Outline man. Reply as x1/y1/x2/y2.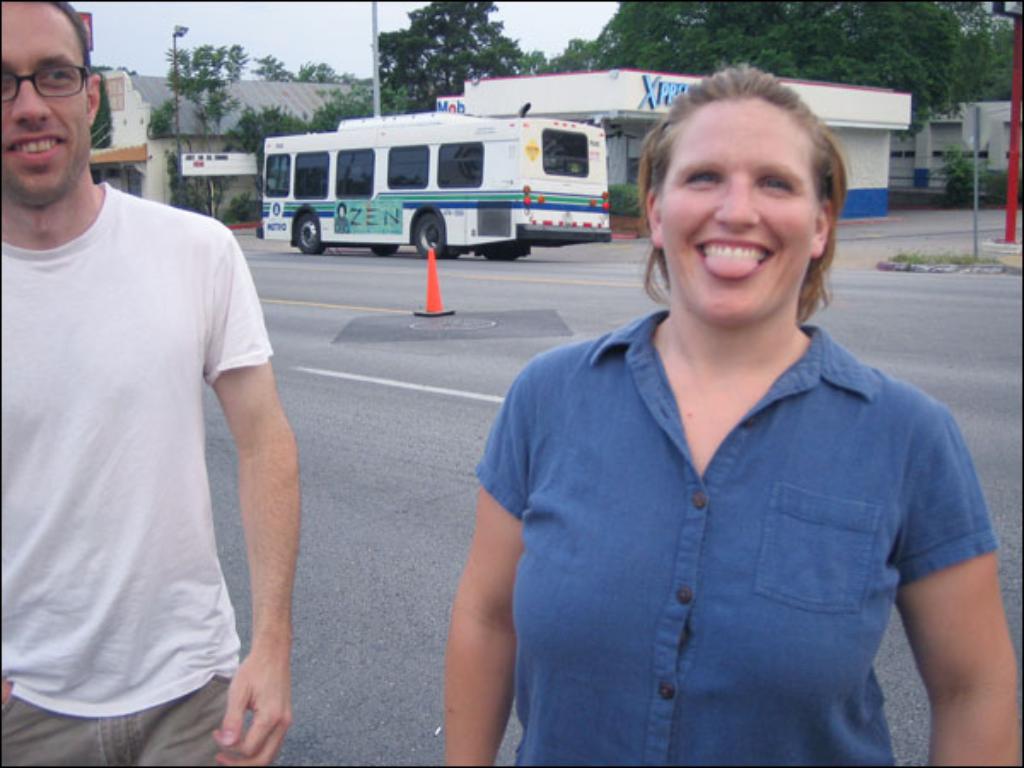
14/14/287/758.
